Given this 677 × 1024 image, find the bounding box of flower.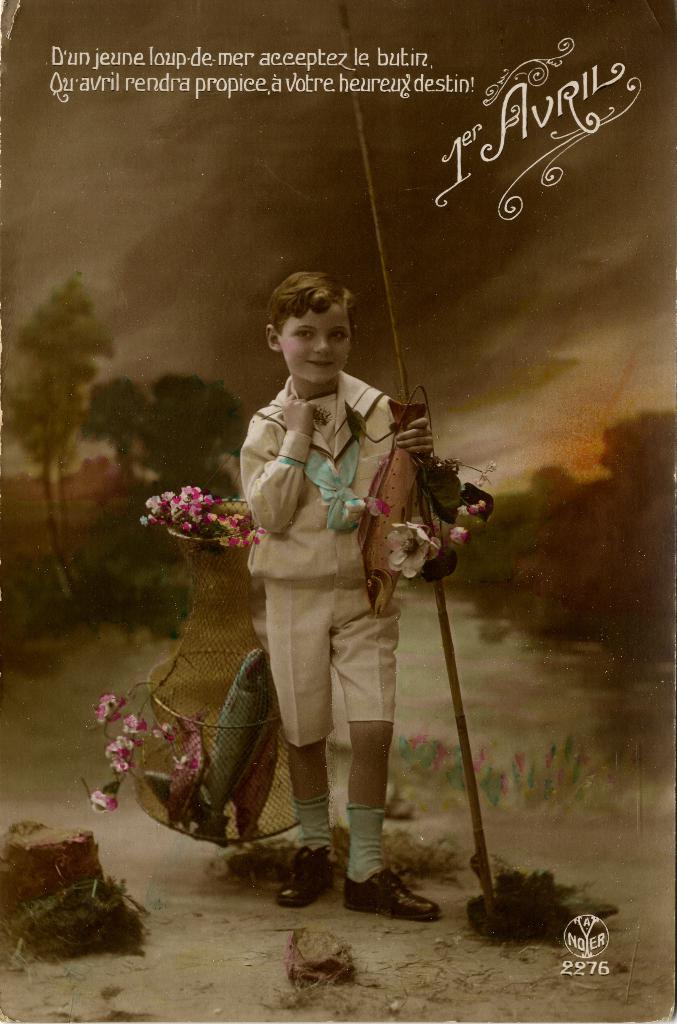
450/526/465/543.
